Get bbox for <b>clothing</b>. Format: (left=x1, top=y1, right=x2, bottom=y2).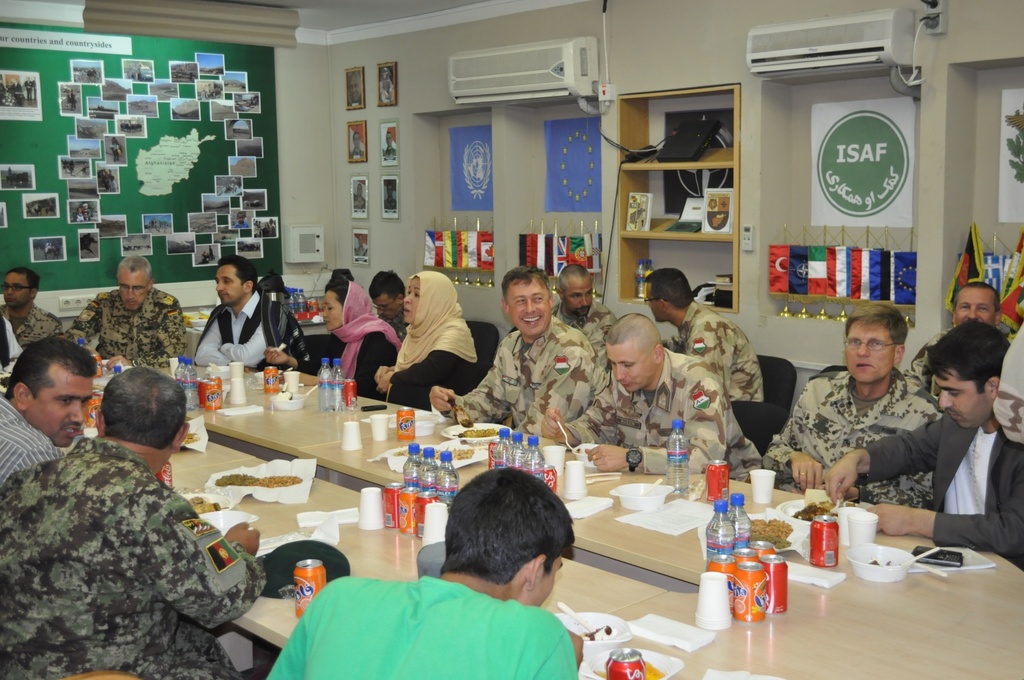
(left=547, top=365, right=740, bottom=478).
